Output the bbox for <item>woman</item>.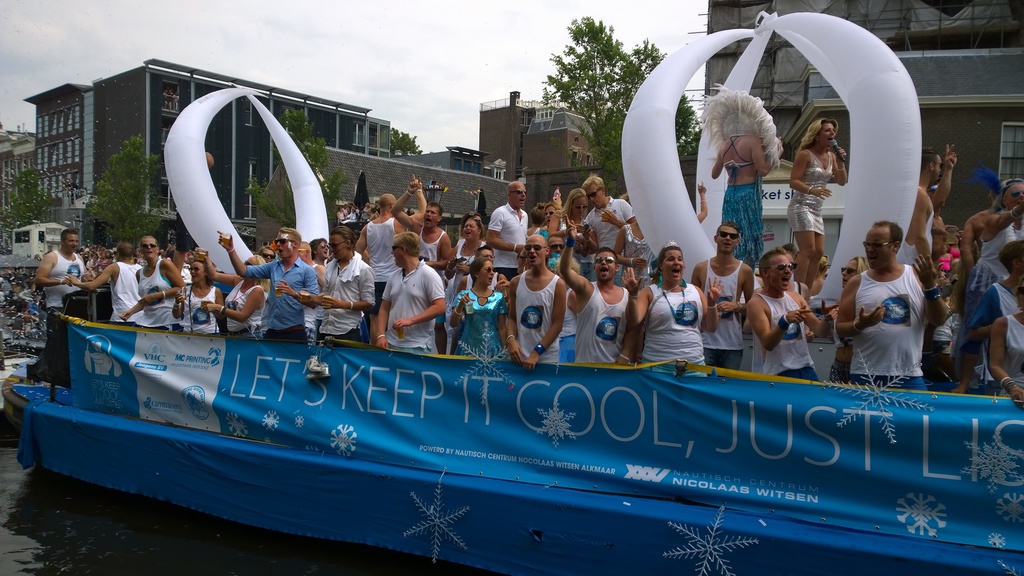
x1=544, y1=205, x2=563, y2=241.
